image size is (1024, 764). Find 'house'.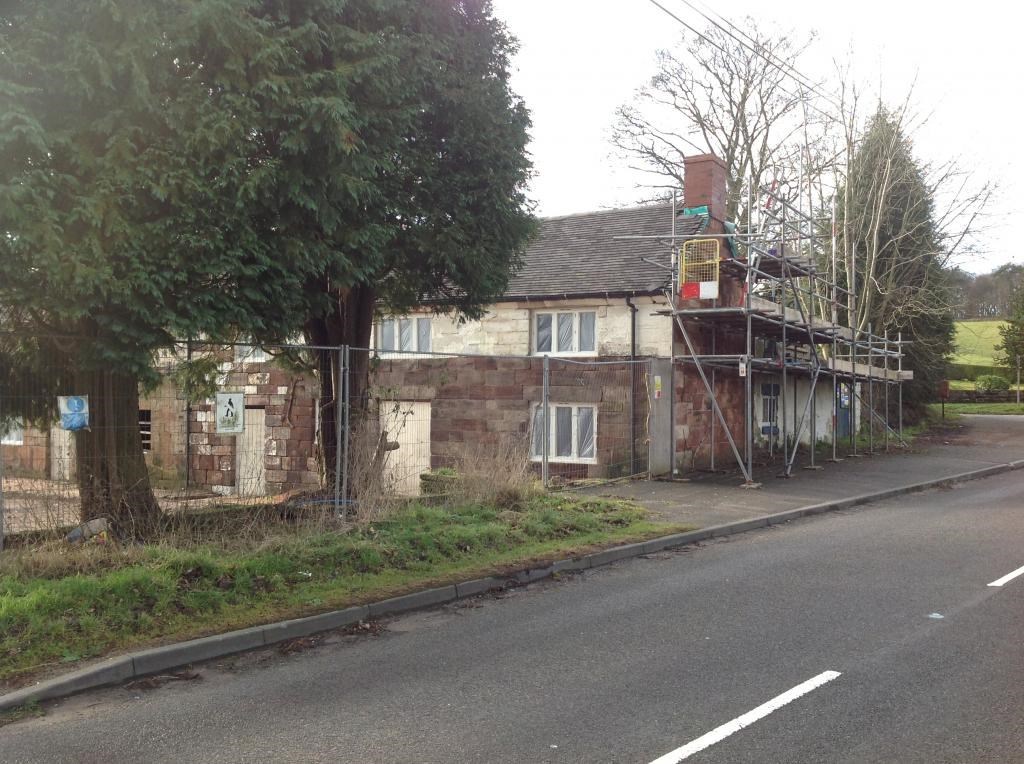
x1=218, y1=174, x2=887, y2=514.
